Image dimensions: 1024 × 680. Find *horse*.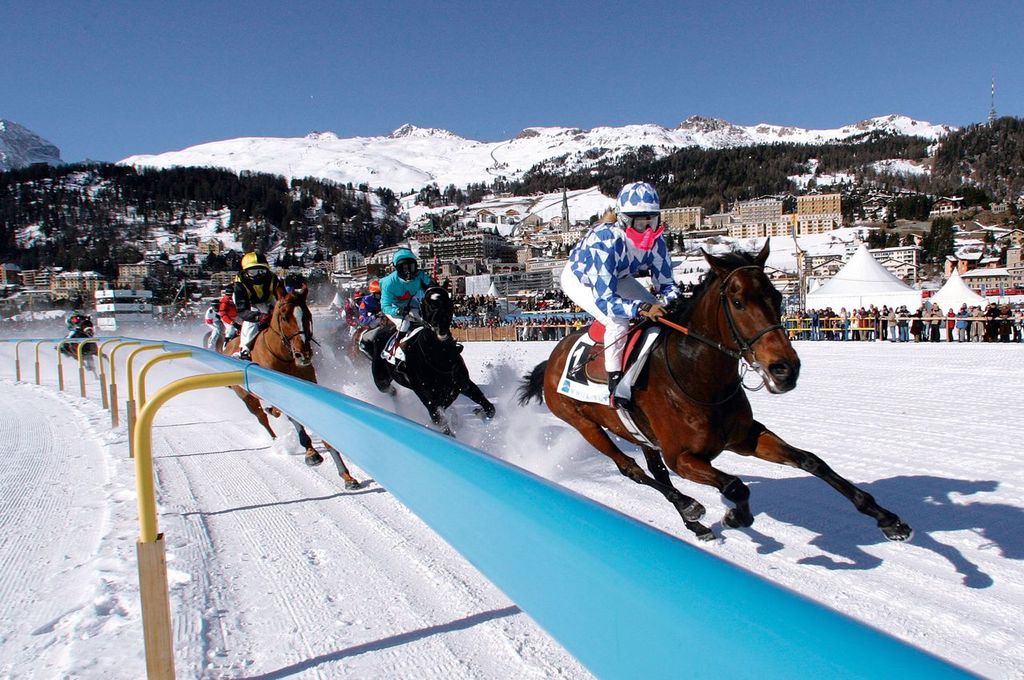
box=[201, 326, 233, 353].
